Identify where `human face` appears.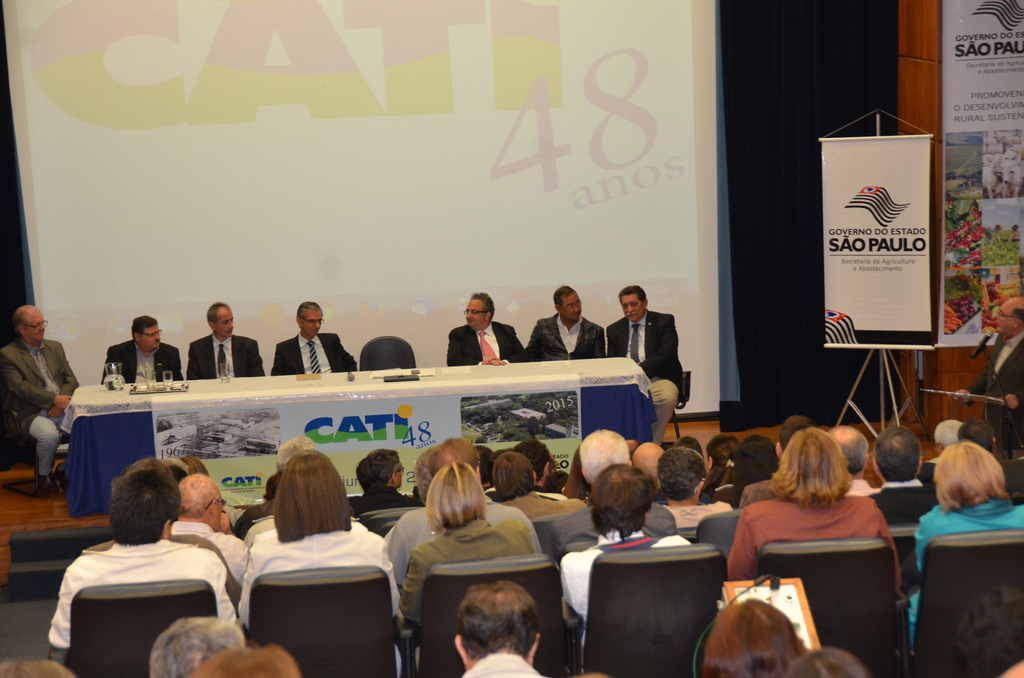
Appears at l=463, t=296, r=489, b=328.
